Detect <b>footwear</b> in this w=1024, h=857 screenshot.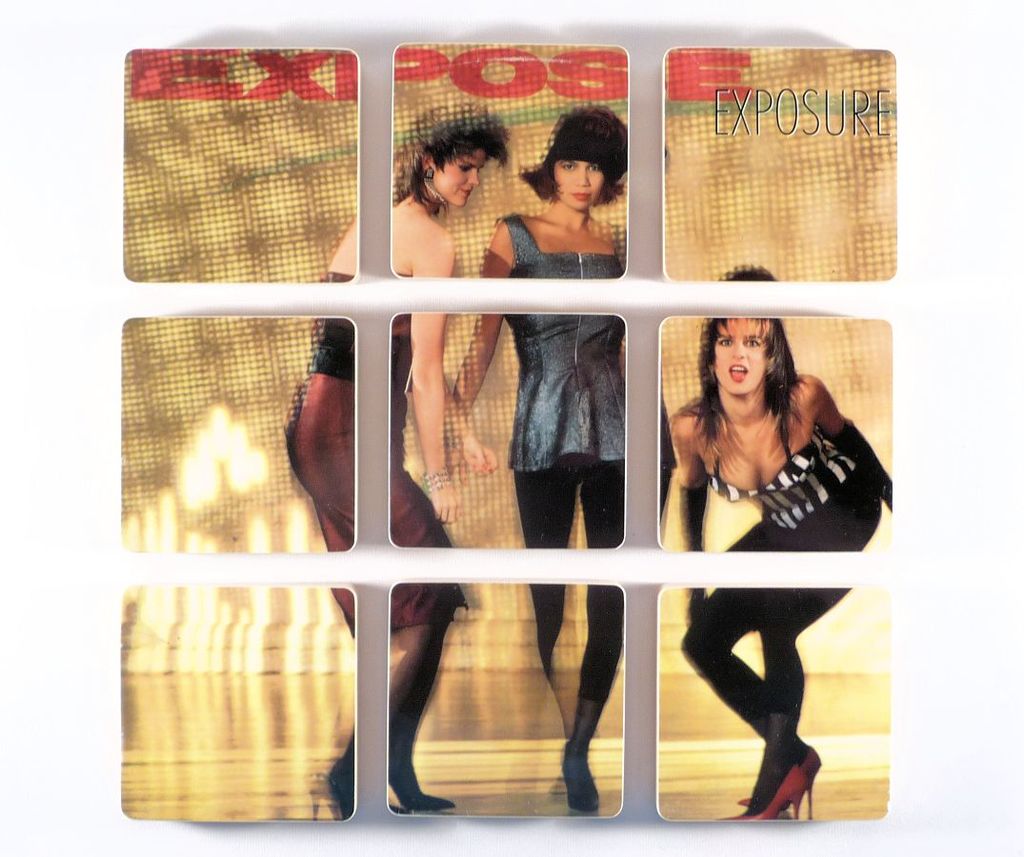
Detection: (736,745,807,824).
